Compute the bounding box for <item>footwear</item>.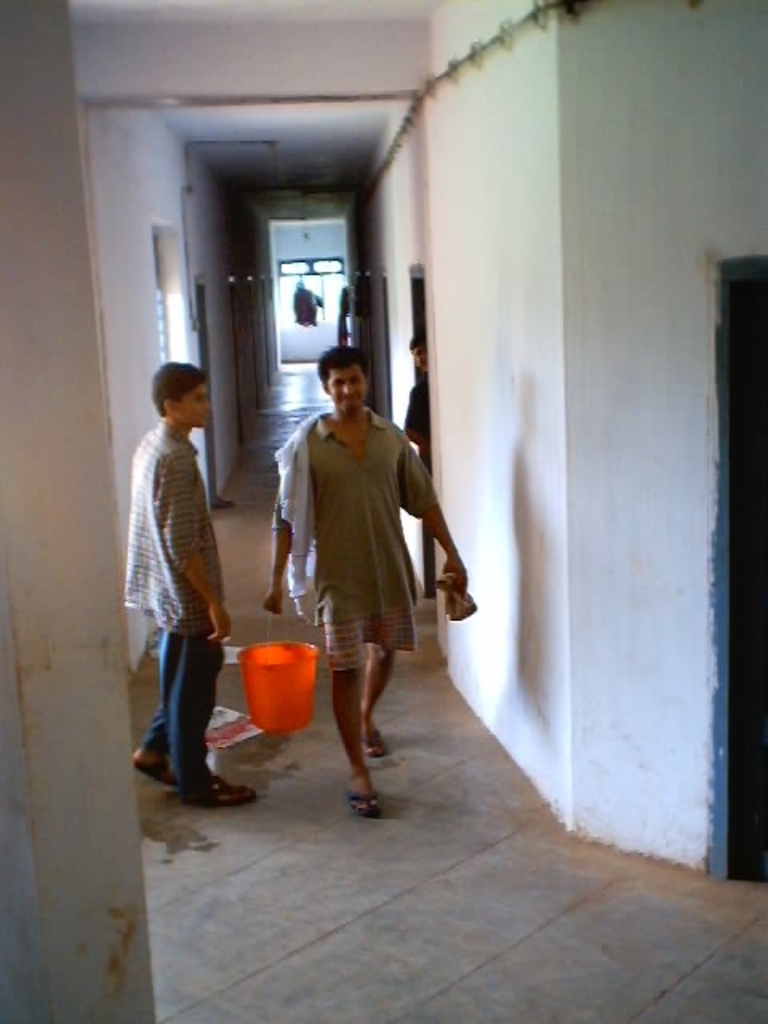
[184,773,259,810].
